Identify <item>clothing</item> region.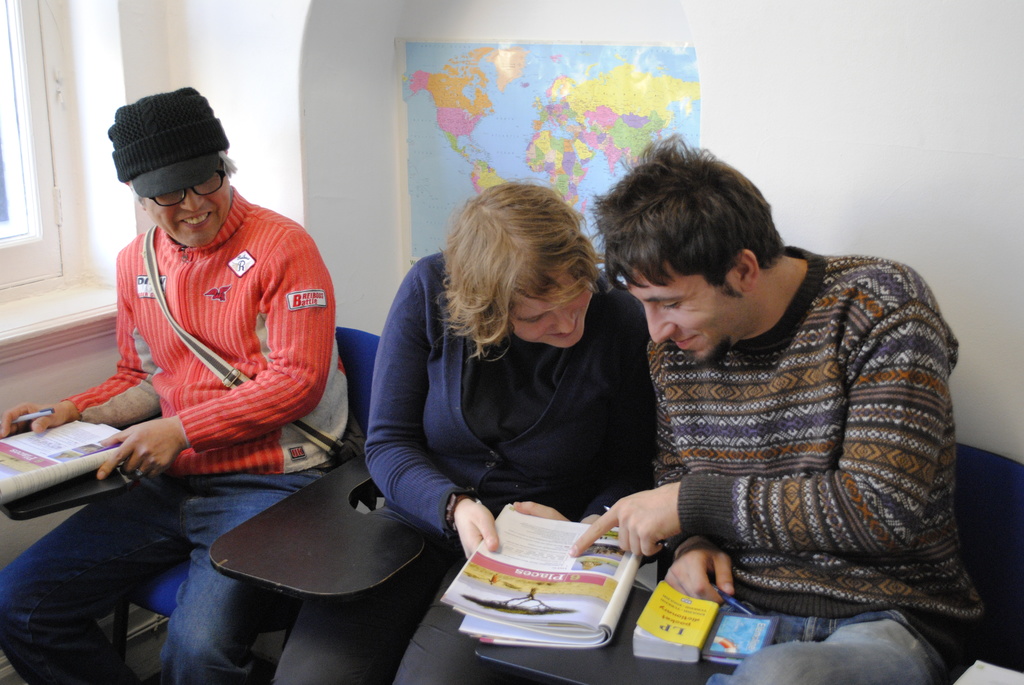
Region: bbox=(0, 185, 346, 684).
